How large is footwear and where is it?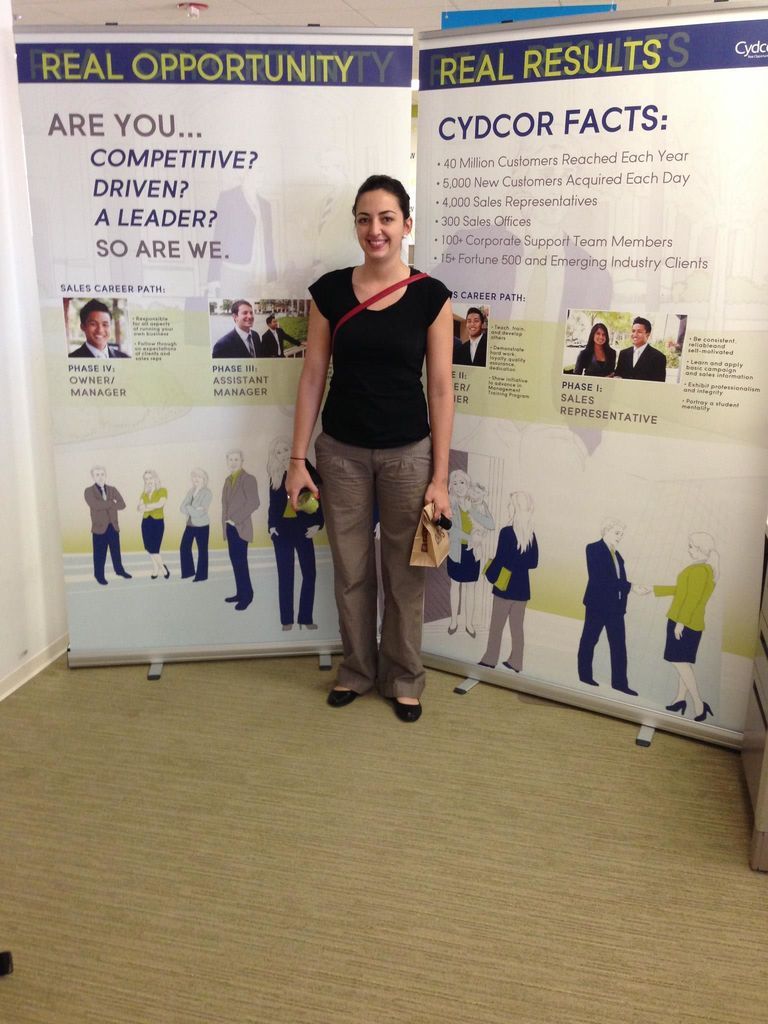
Bounding box: detection(282, 623, 294, 630).
